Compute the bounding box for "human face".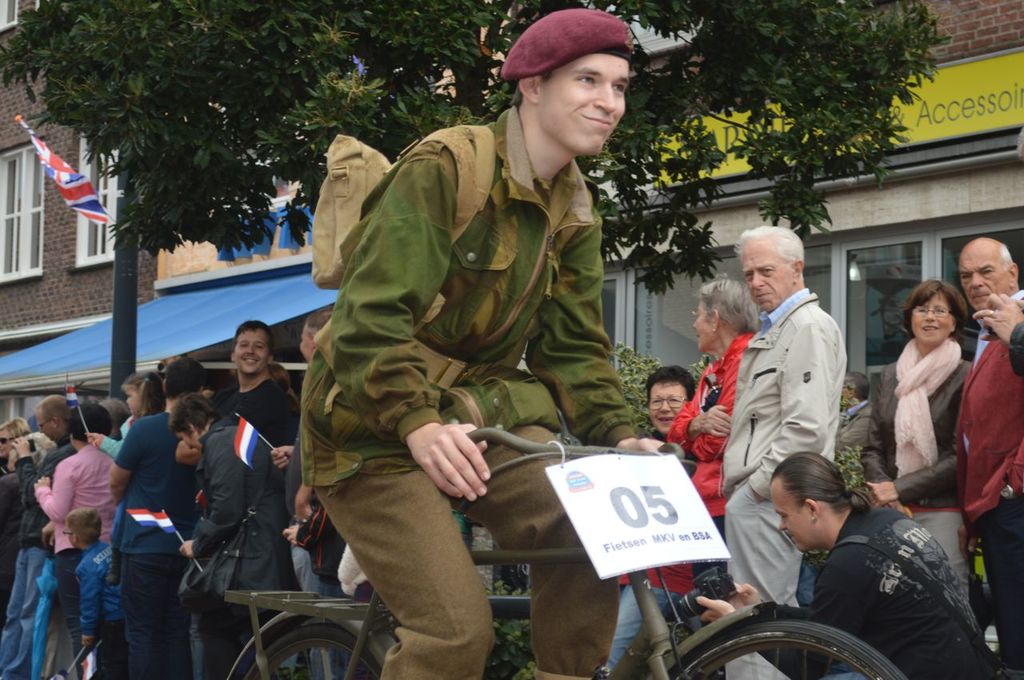
958/245/1012/313.
